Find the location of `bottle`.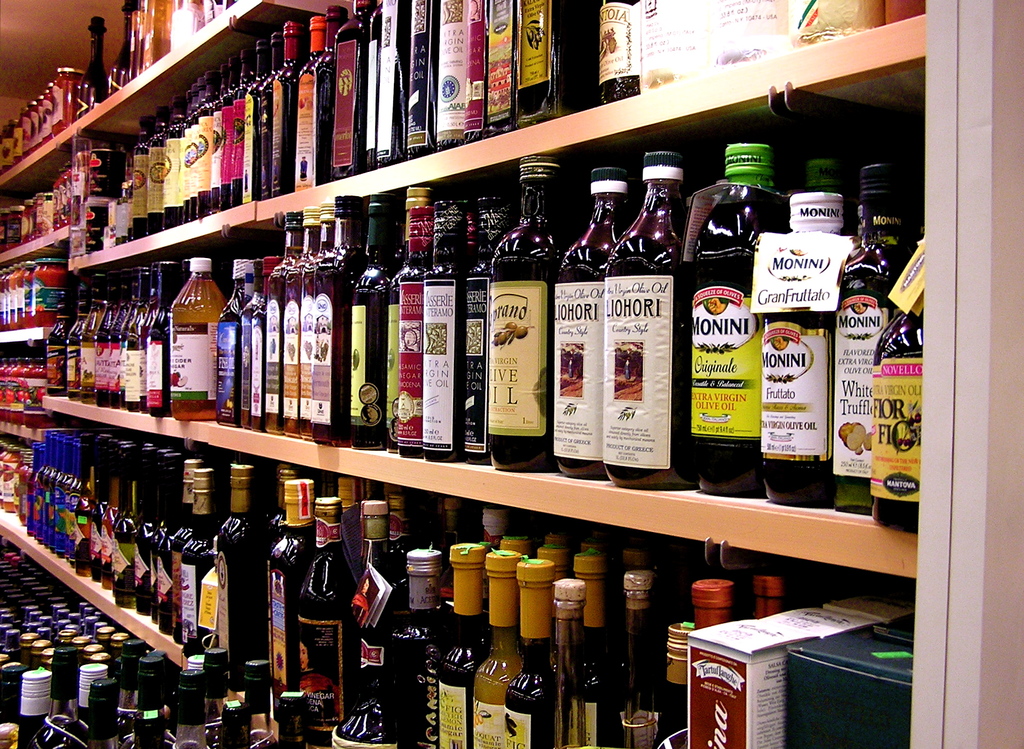
Location: crop(218, 254, 249, 428).
